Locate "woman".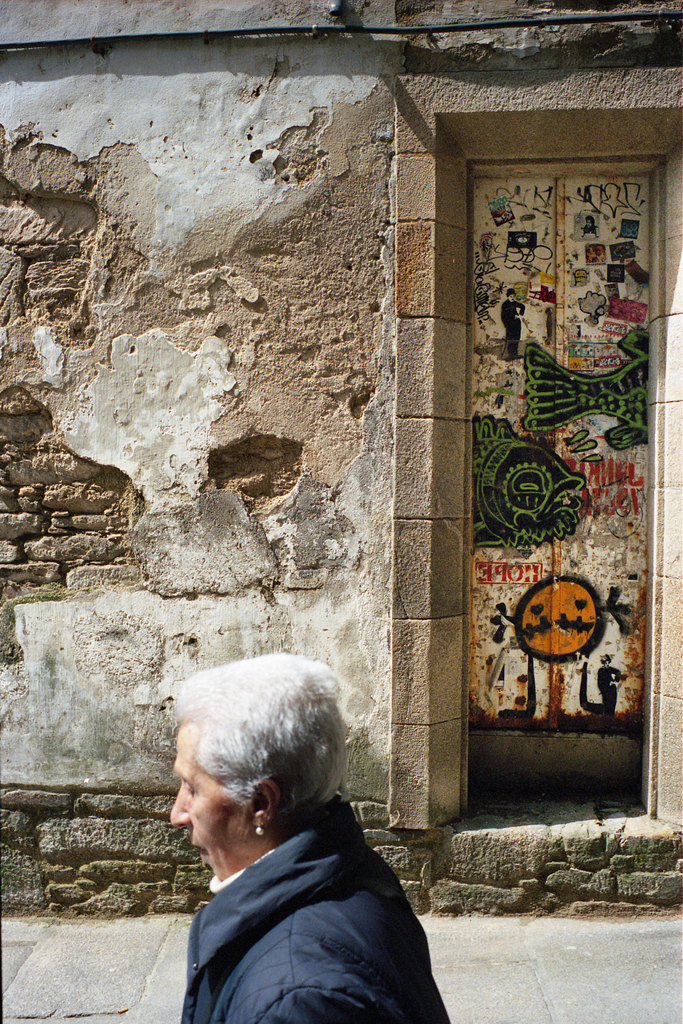
Bounding box: select_region(145, 646, 441, 1023).
